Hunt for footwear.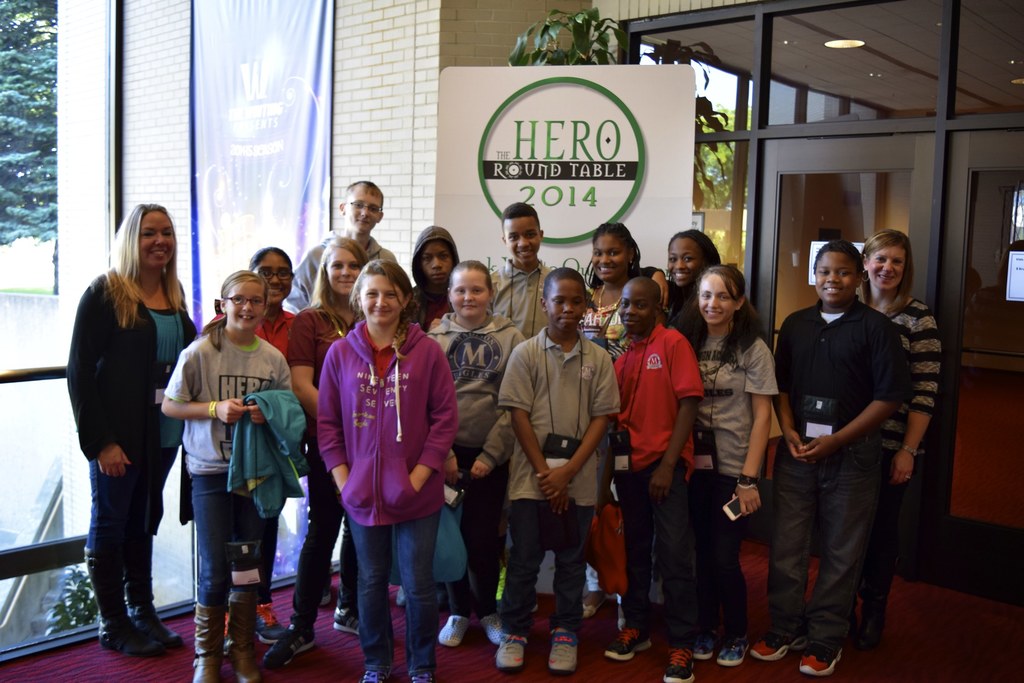
Hunted down at crop(693, 631, 722, 661).
